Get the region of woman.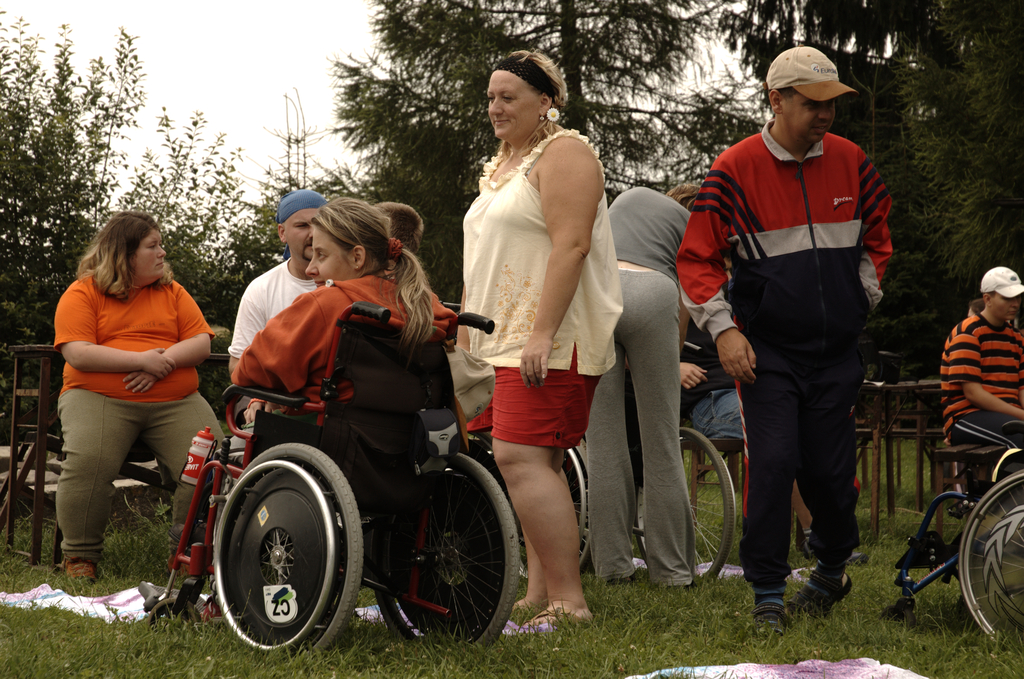
select_region(453, 54, 629, 632).
